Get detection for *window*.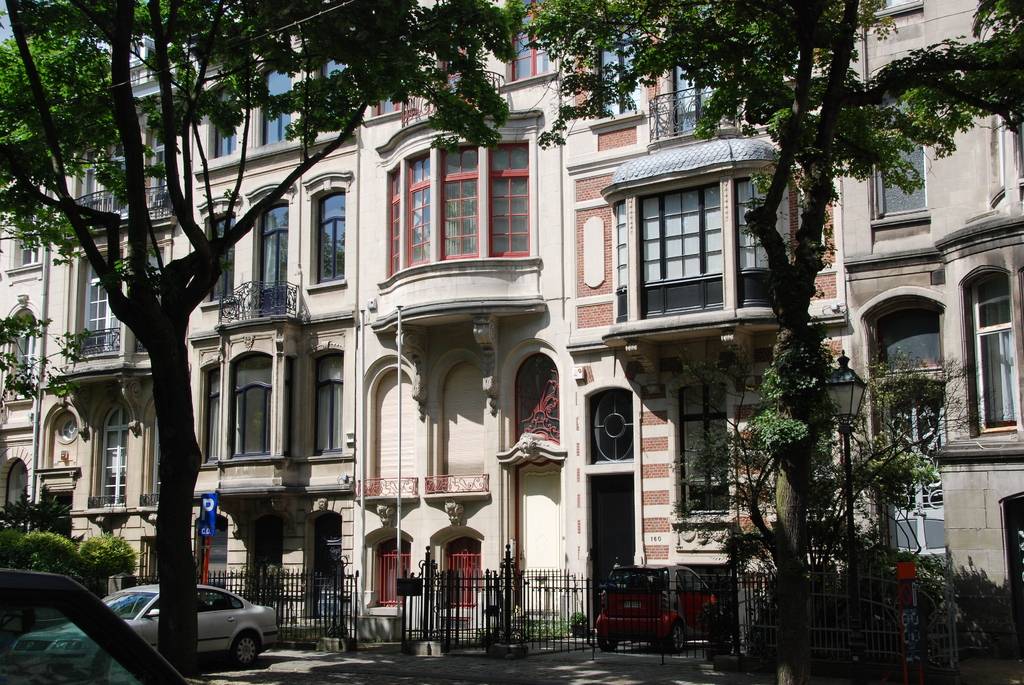
Detection: left=82, top=246, right=120, bottom=356.
